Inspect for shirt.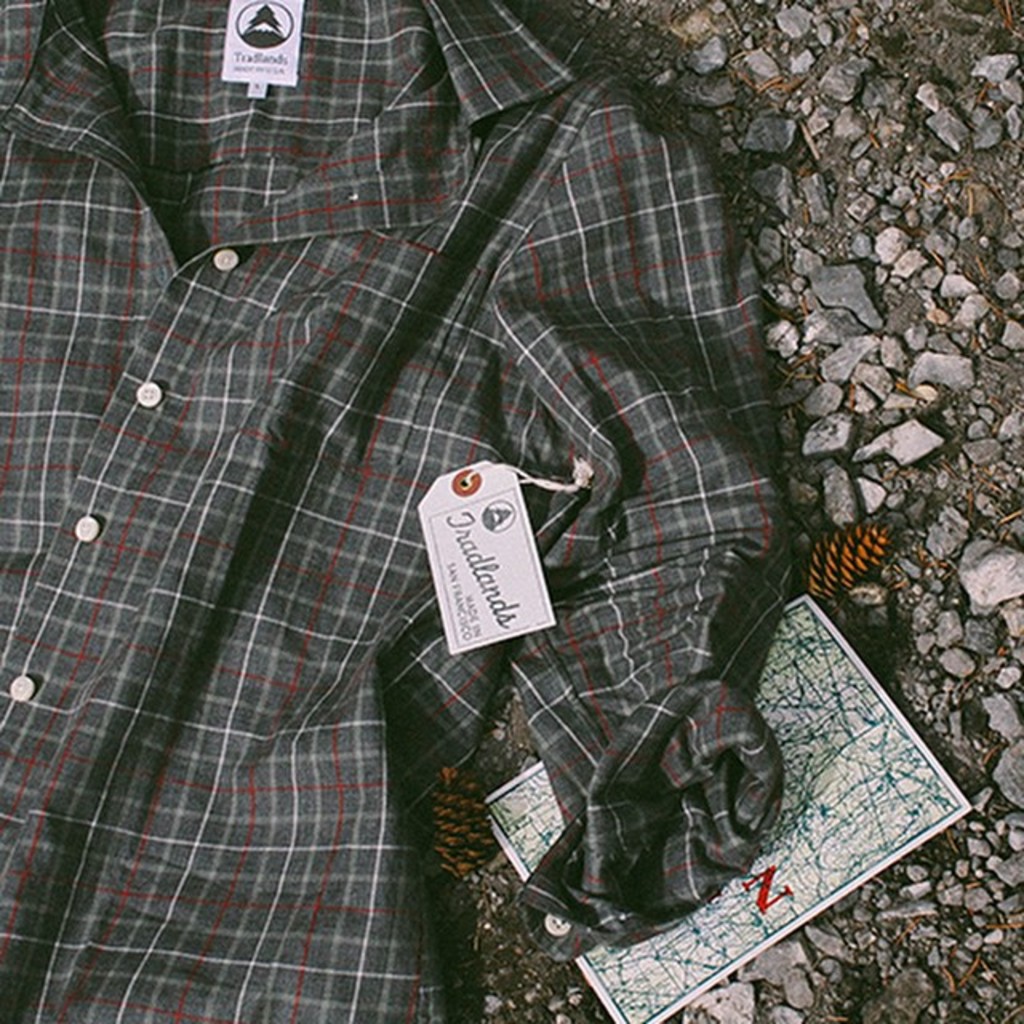
Inspection: 0:0:795:1022.
